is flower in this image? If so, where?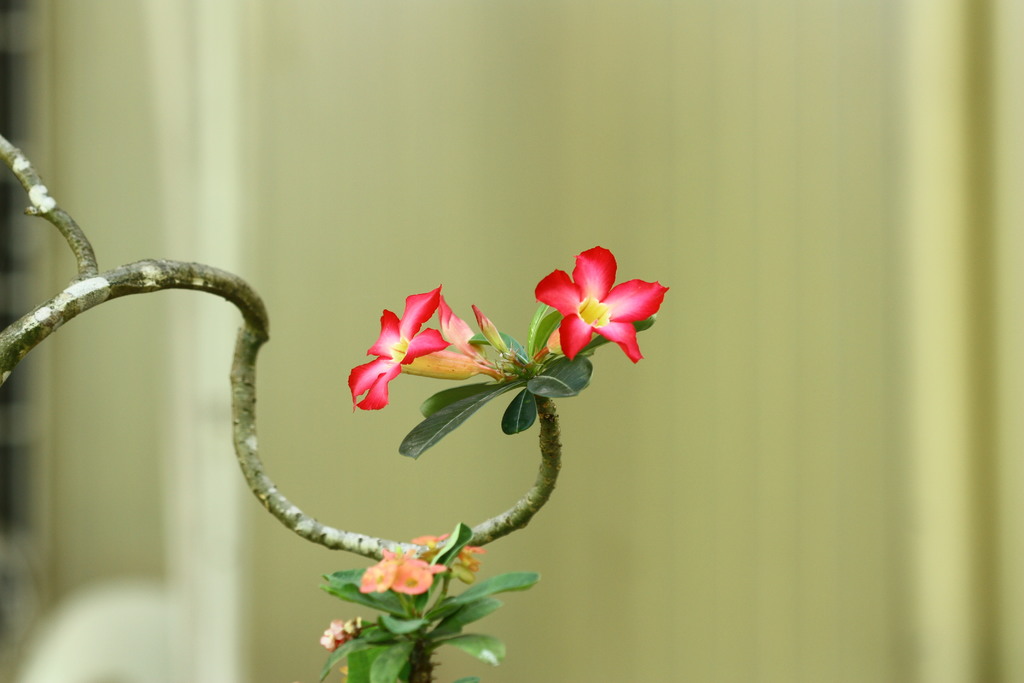
Yes, at [left=527, top=243, right=669, bottom=371].
